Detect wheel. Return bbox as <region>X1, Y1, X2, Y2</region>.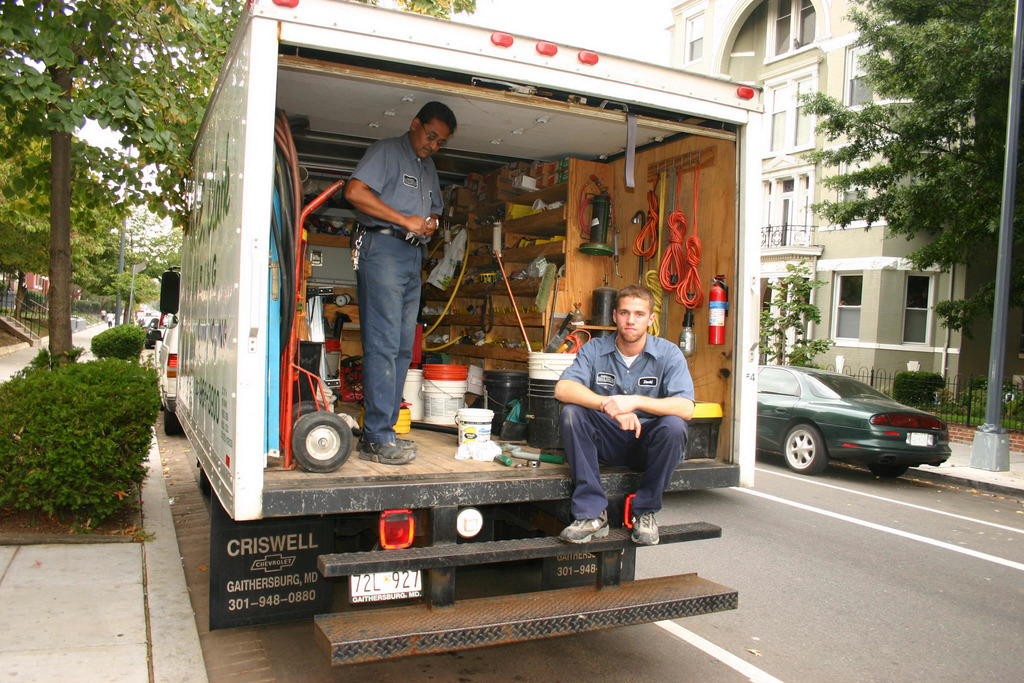
<region>778, 422, 829, 470</region>.
